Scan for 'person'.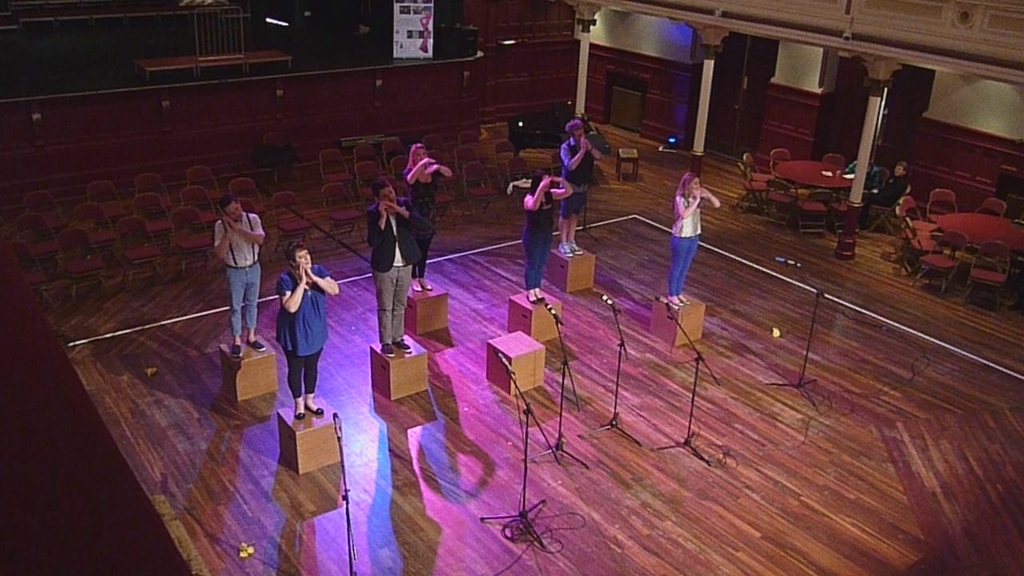
Scan result: box(366, 182, 425, 362).
